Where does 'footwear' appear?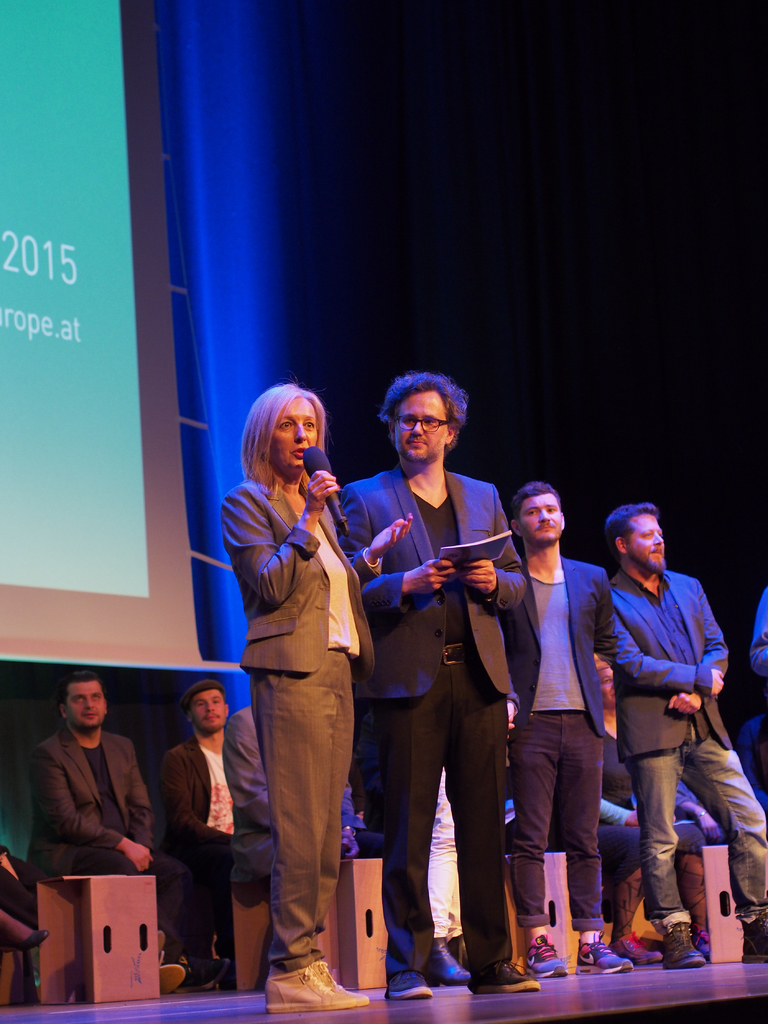
Appears at <box>471,957,545,991</box>.
